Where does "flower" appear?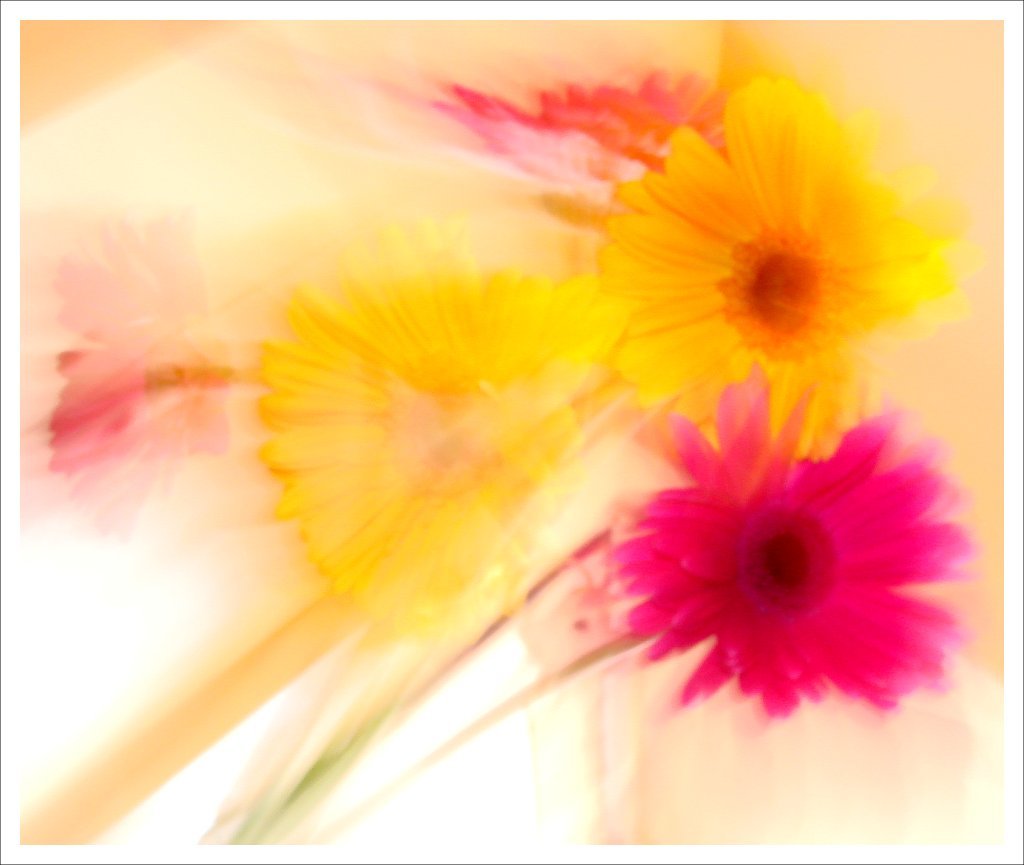
Appears at [560,335,973,759].
